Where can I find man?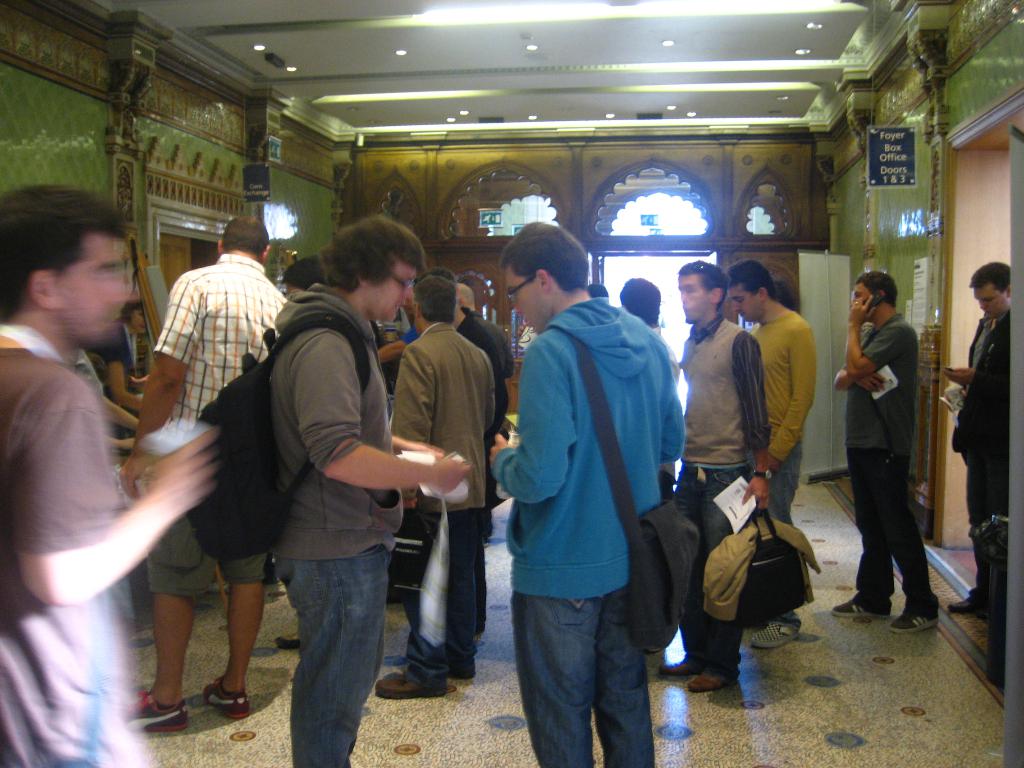
You can find it at locate(495, 216, 706, 767).
